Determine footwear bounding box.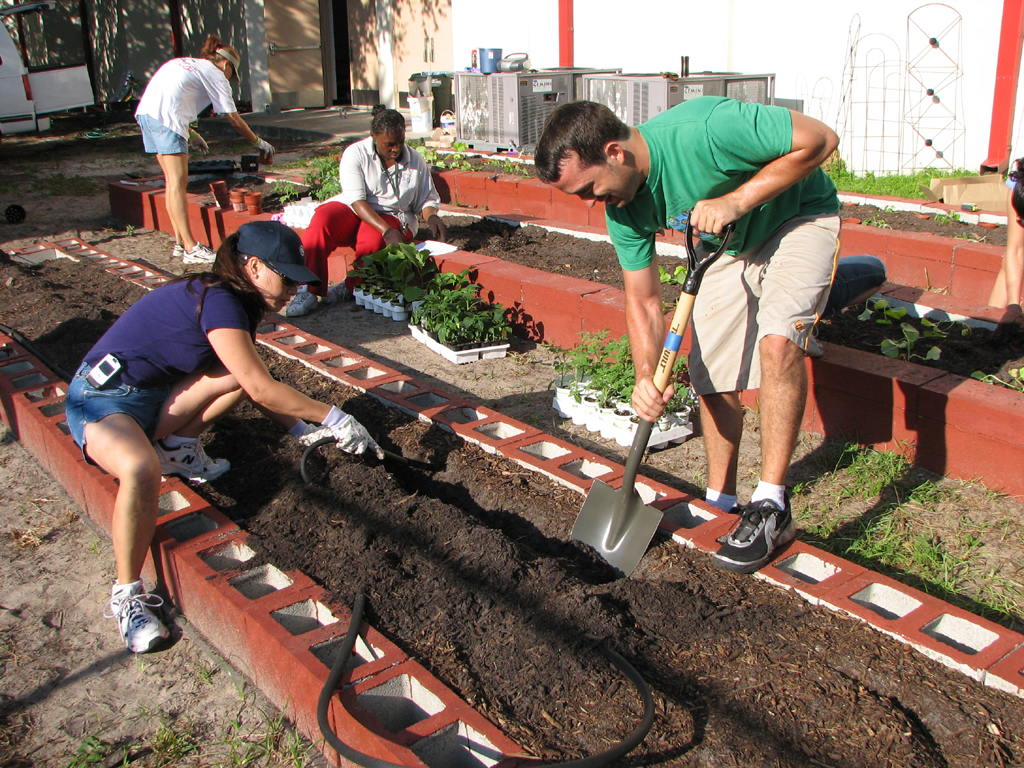
Determined: 154/439/225/479.
